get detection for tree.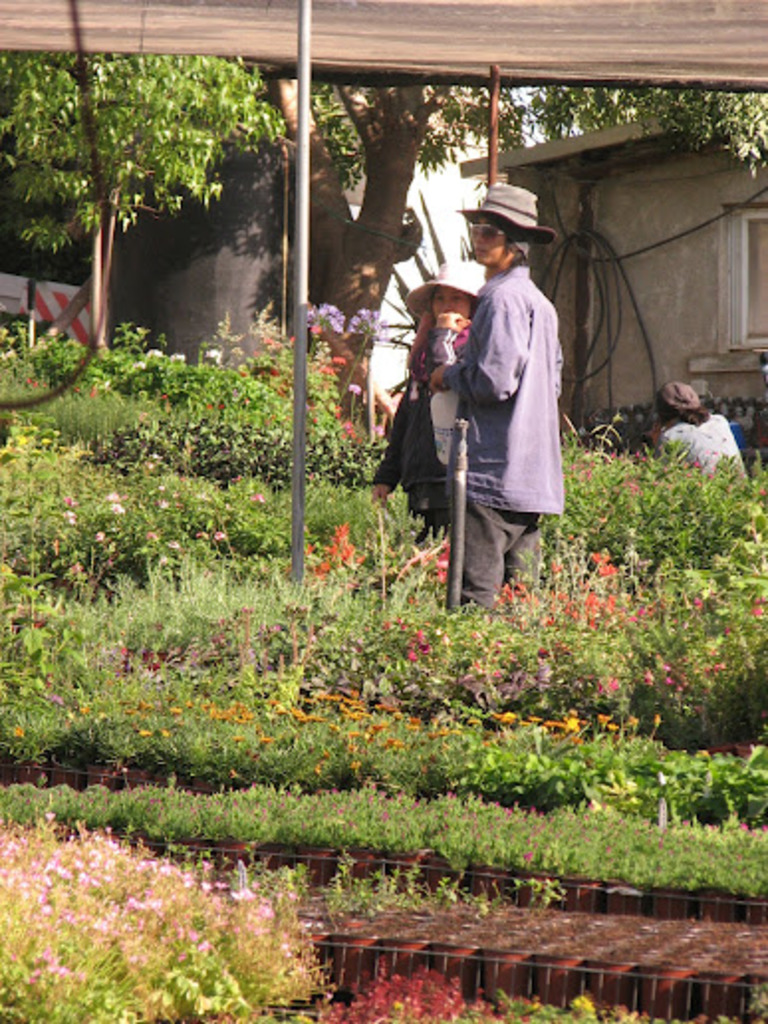
Detection: (x1=0, y1=44, x2=284, y2=353).
